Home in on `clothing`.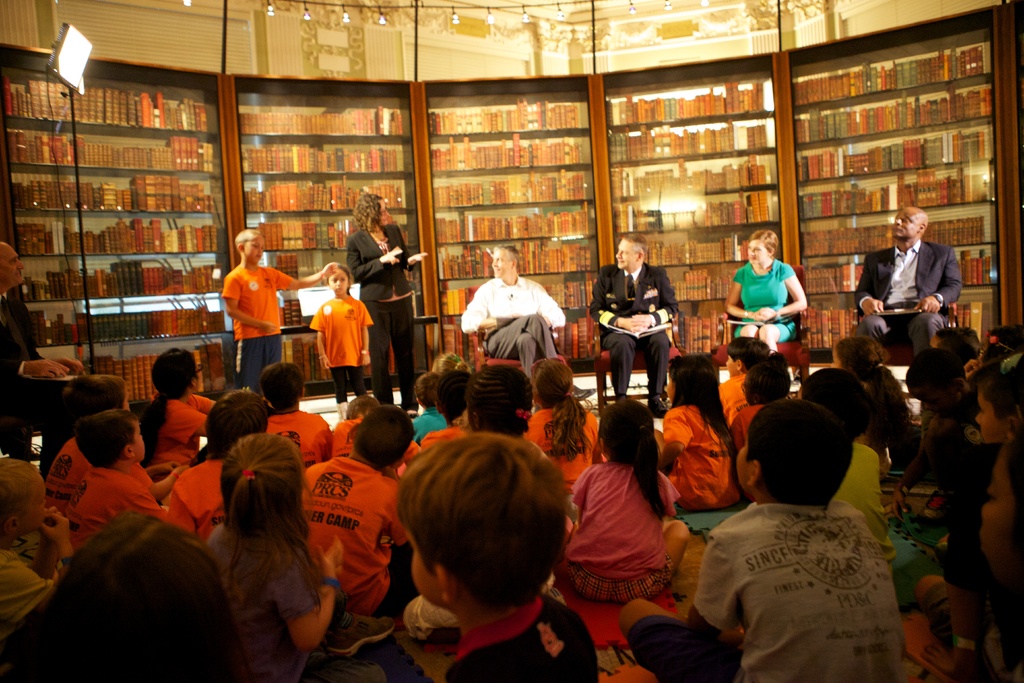
Homed in at 660:397:741:516.
